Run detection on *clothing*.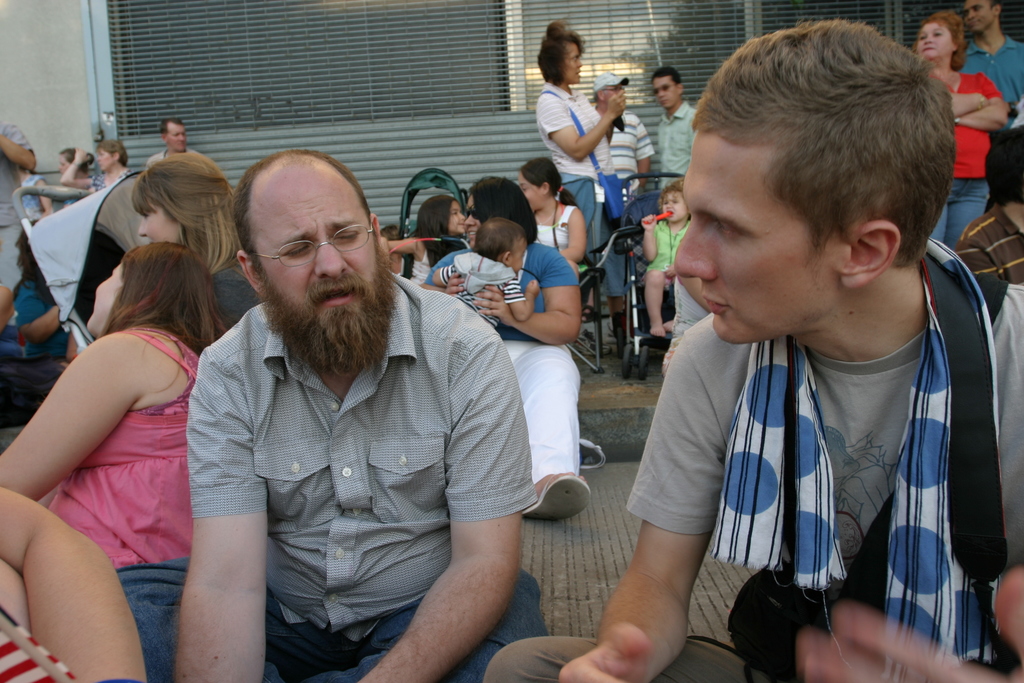
Result: [543,86,627,259].
